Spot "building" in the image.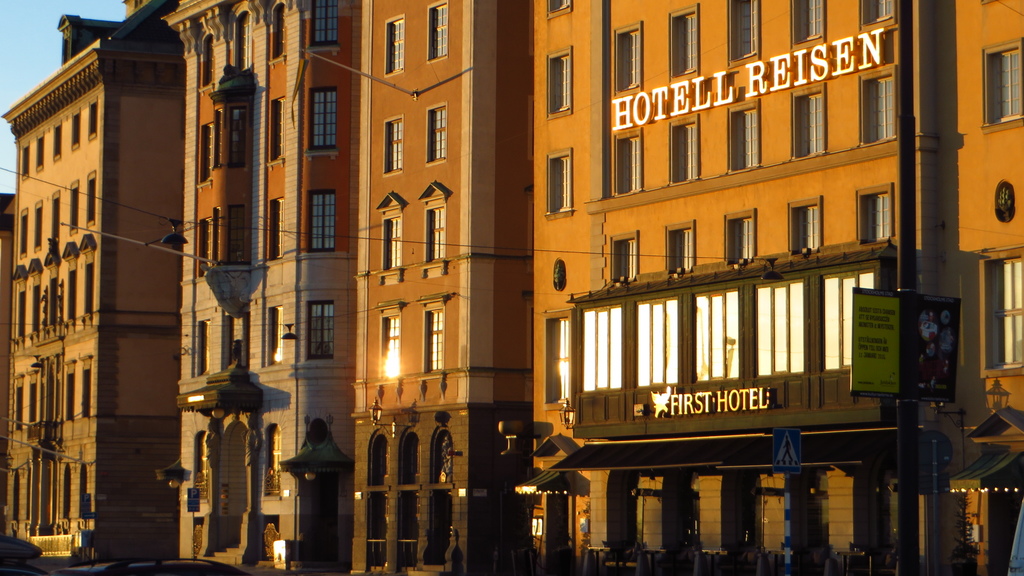
"building" found at bbox=(159, 0, 361, 574).
